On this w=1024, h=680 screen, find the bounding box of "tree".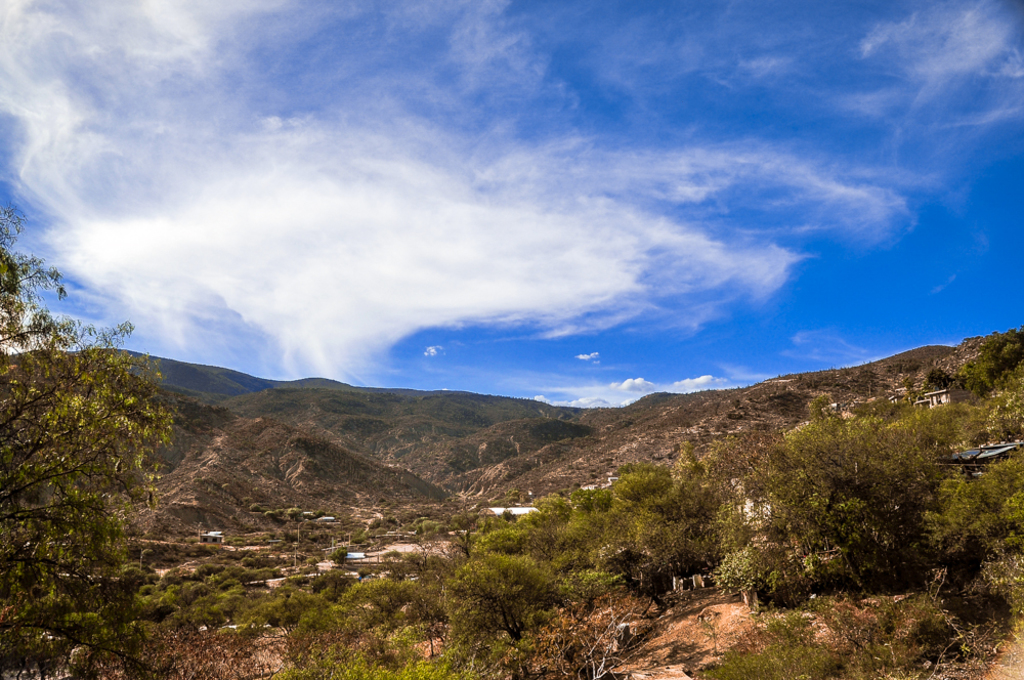
Bounding box: <box>0,170,289,678</box>.
